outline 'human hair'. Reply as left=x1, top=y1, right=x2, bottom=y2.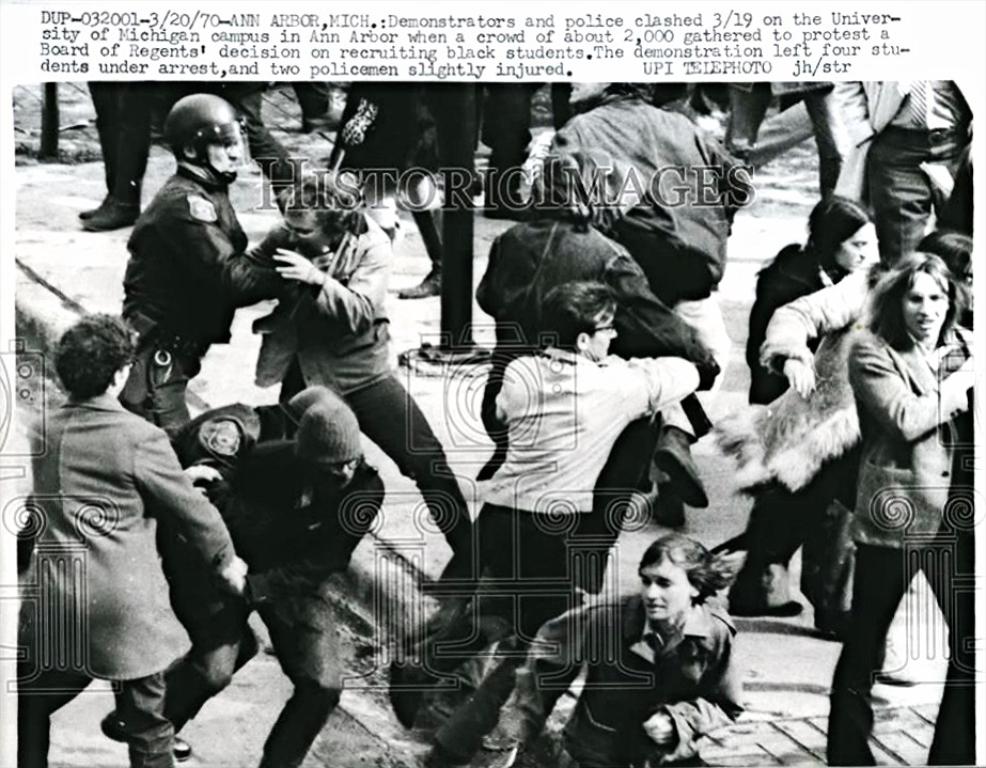
left=863, top=250, right=956, bottom=357.
